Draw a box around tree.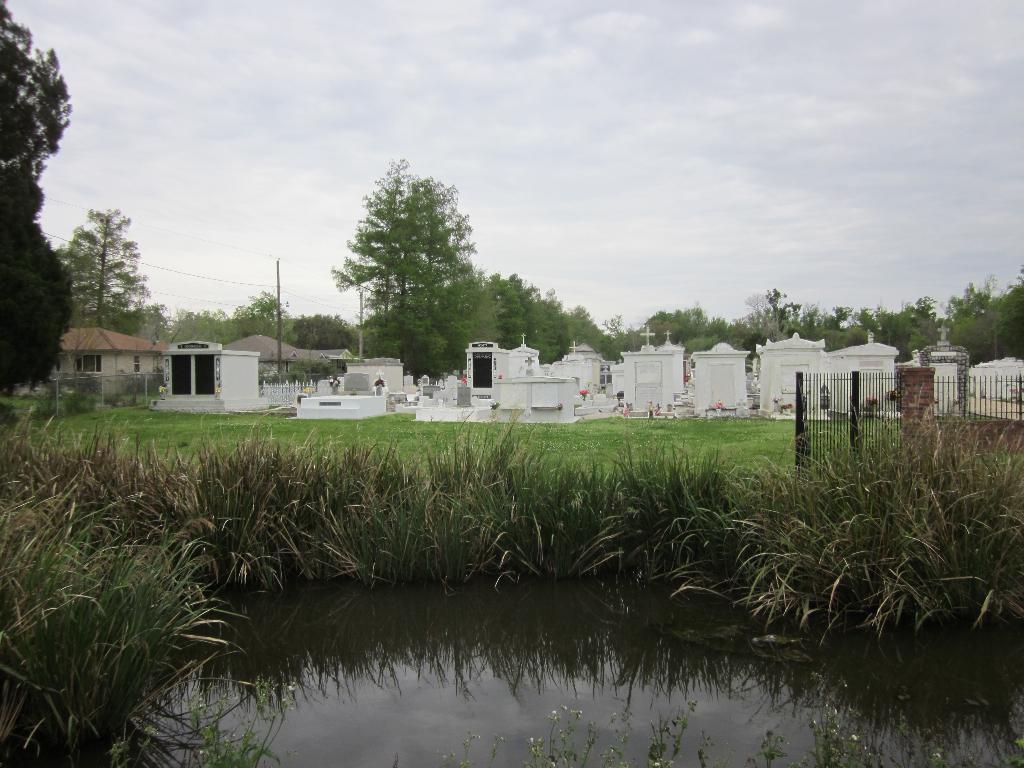
l=860, t=294, r=938, b=362.
